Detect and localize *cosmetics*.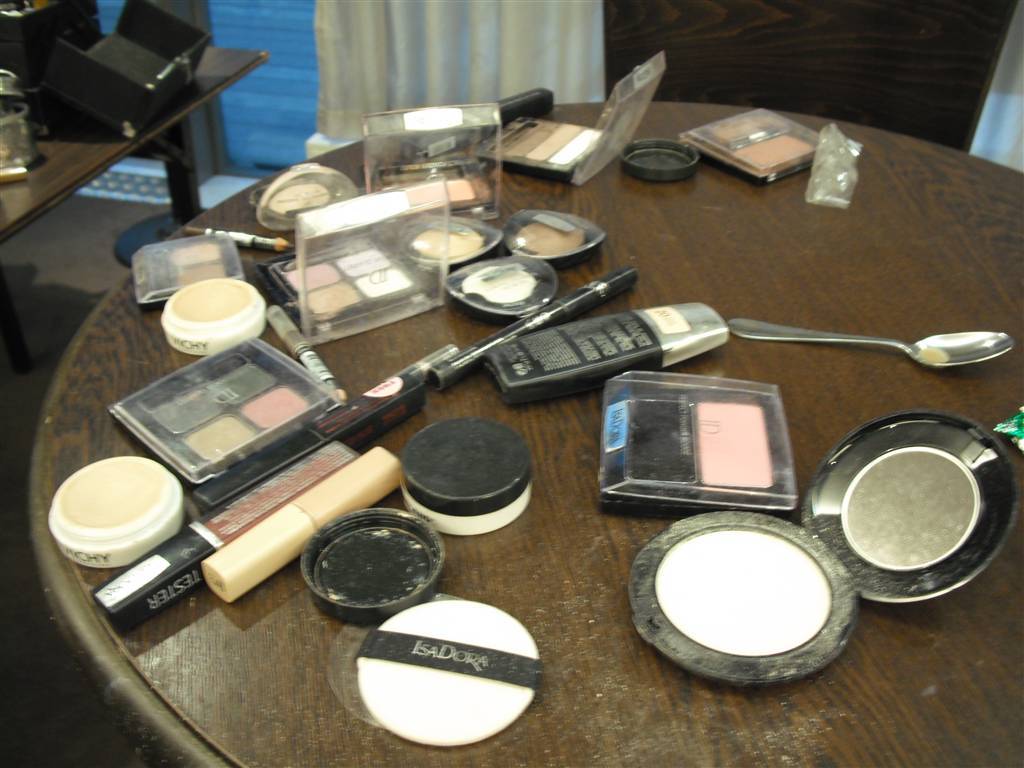
Localized at rect(266, 303, 337, 389).
